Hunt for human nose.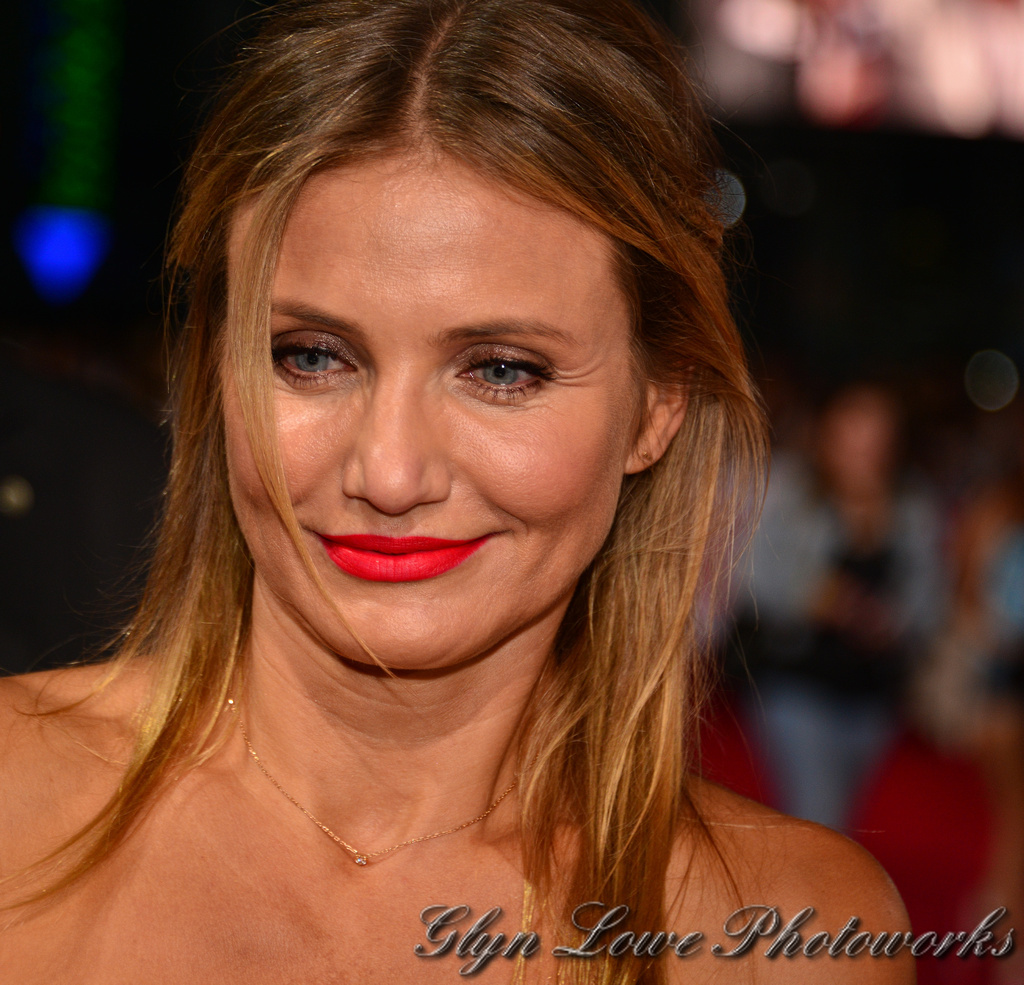
Hunted down at (341,357,451,516).
